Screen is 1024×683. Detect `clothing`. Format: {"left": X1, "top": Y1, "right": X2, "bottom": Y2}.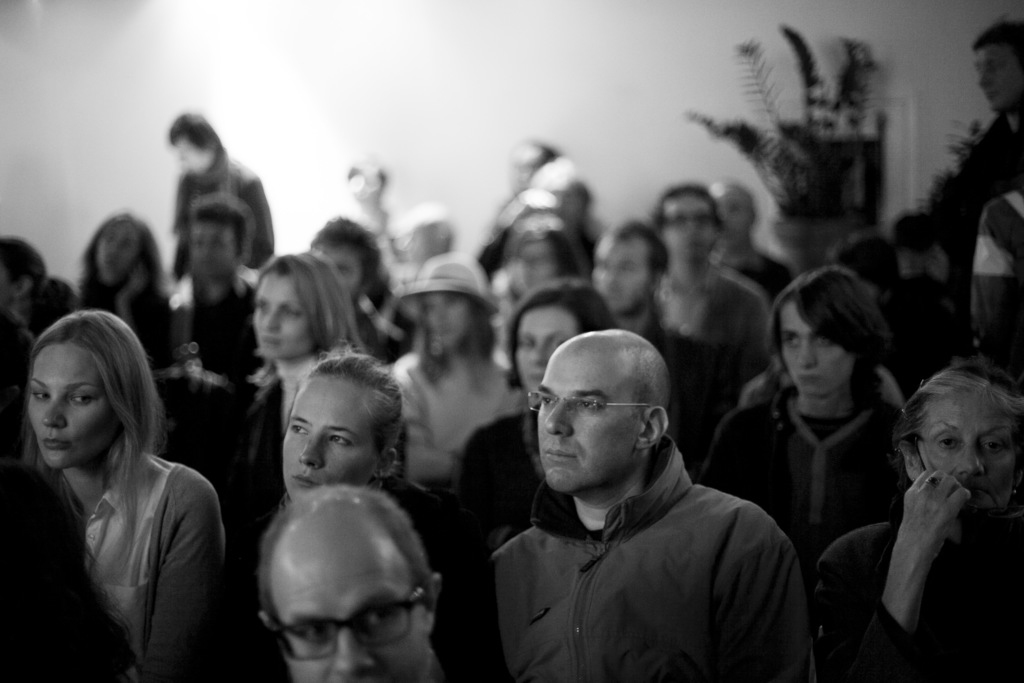
{"left": 653, "top": 268, "right": 775, "bottom": 365}.
